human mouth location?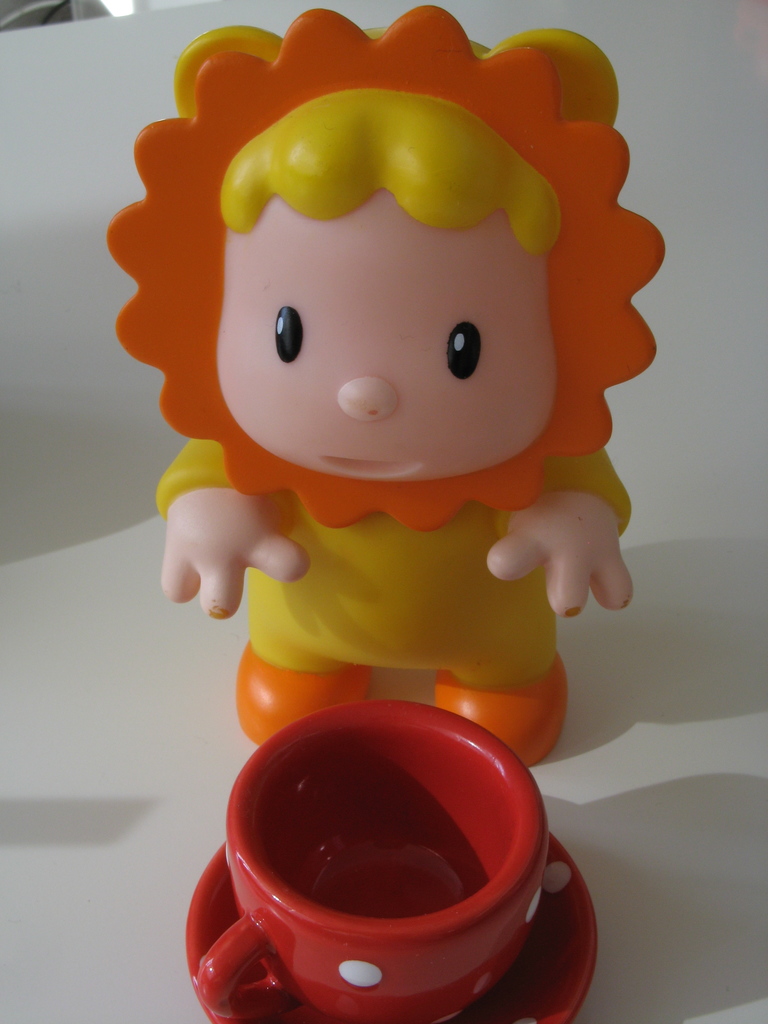
[x1=321, y1=457, x2=422, y2=477]
